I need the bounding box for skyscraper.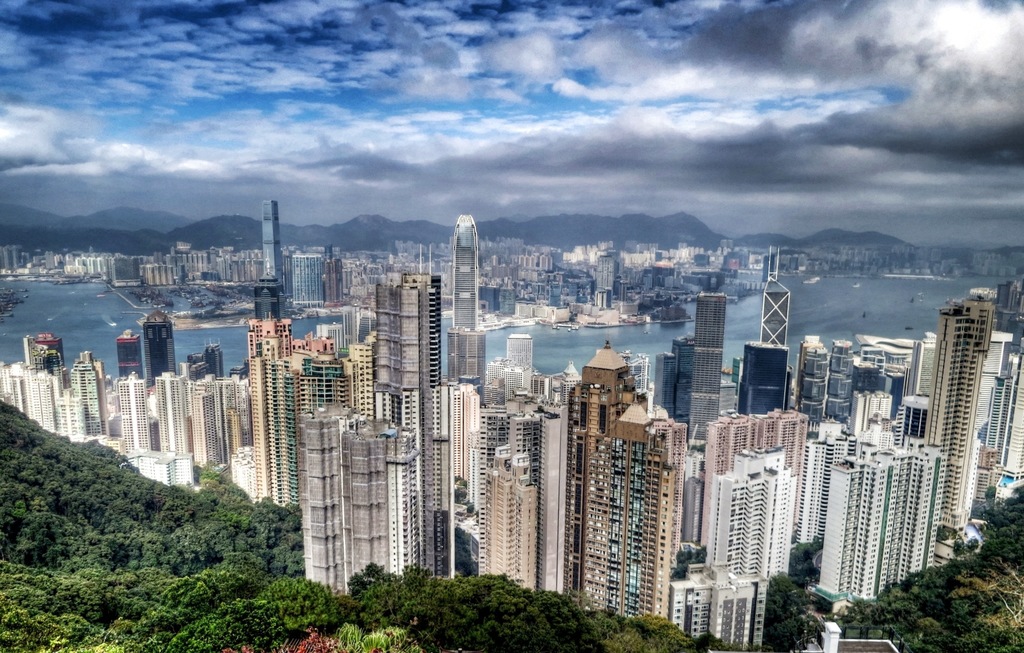
Here it is: {"x1": 690, "y1": 288, "x2": 731, "y2": 446}.
